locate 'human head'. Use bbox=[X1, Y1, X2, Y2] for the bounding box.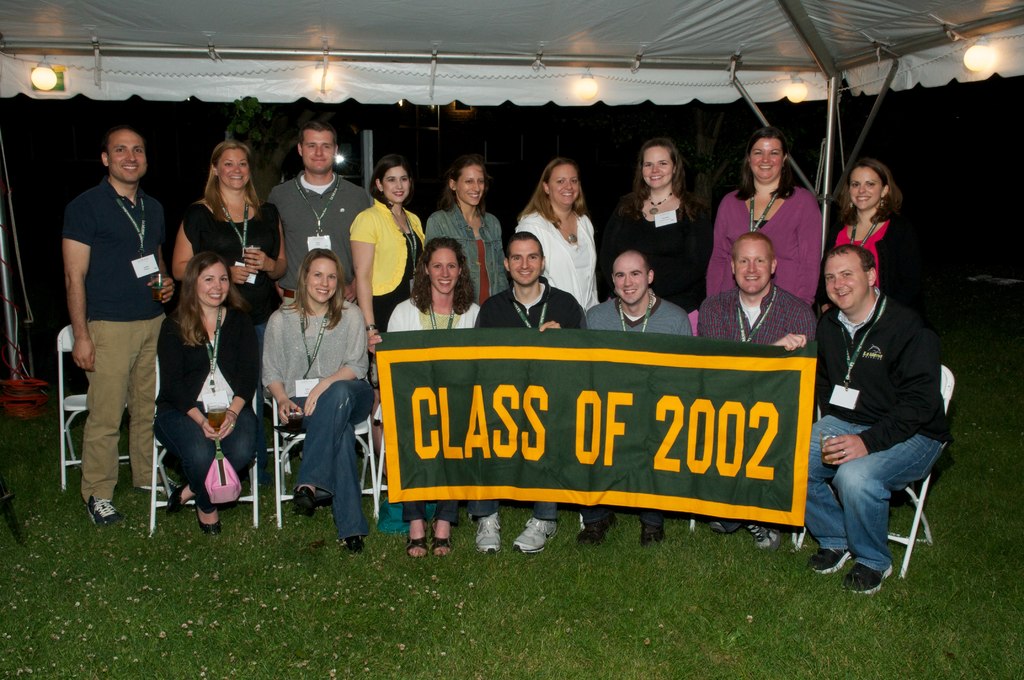
bbox=[731, 232, 777, 293].
